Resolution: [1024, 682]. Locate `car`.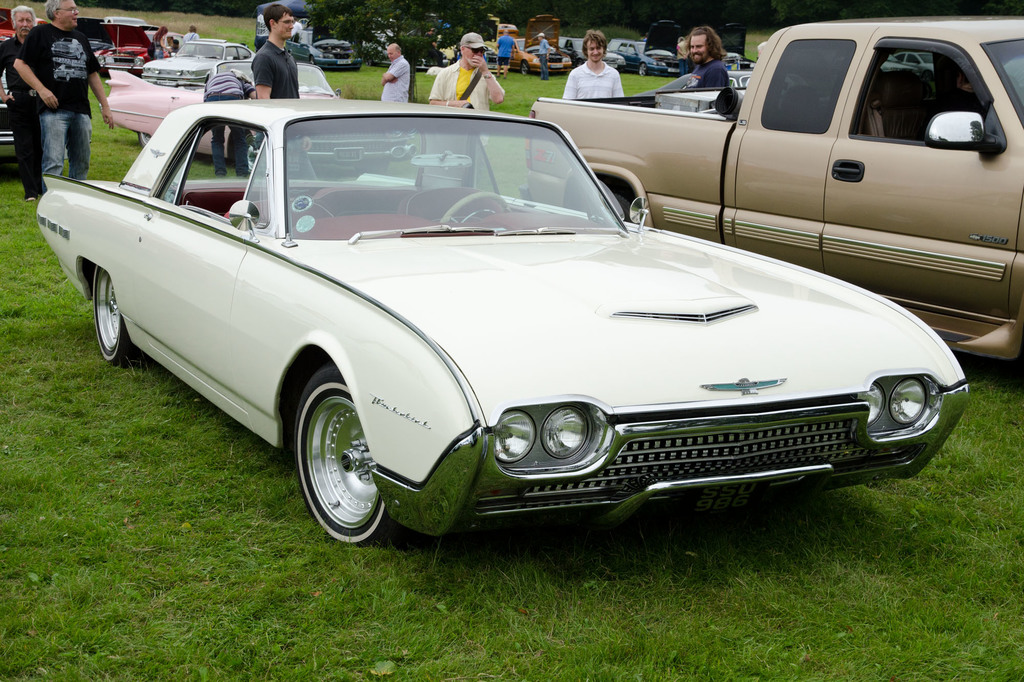
<box>53,111,964,543</box>.
